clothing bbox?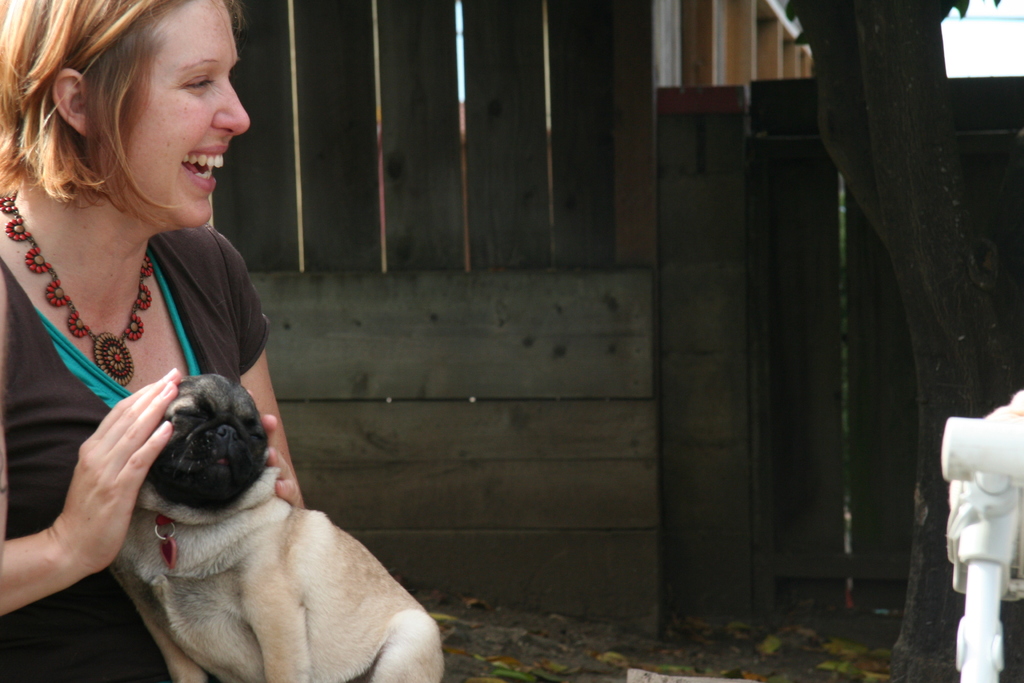
0,222,270,682
